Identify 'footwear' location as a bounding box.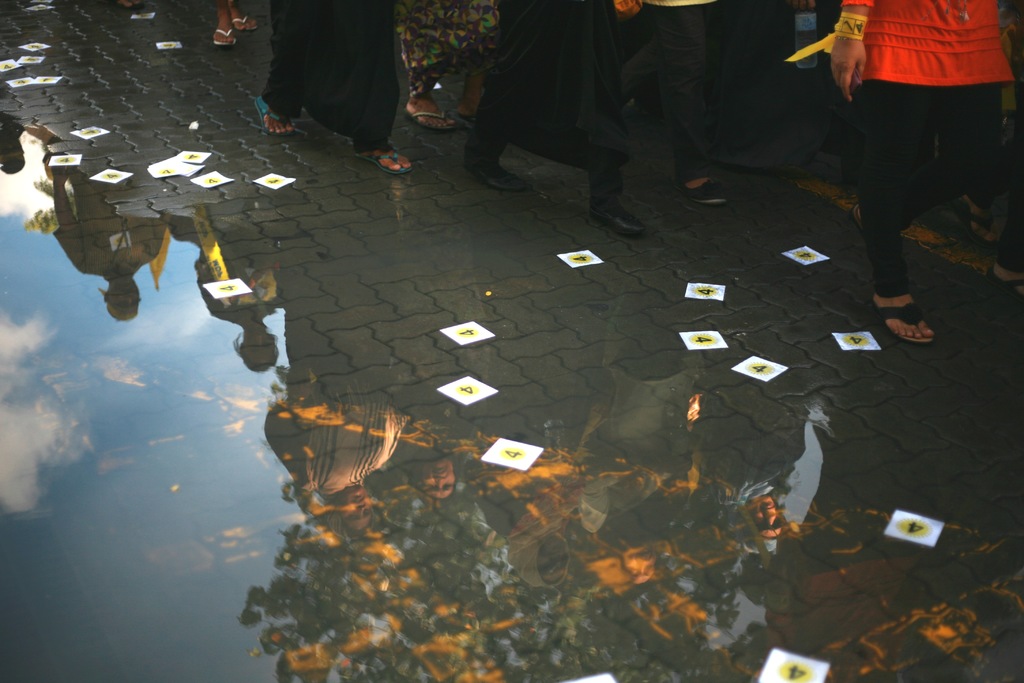
box(461, 111, 477, 123).
